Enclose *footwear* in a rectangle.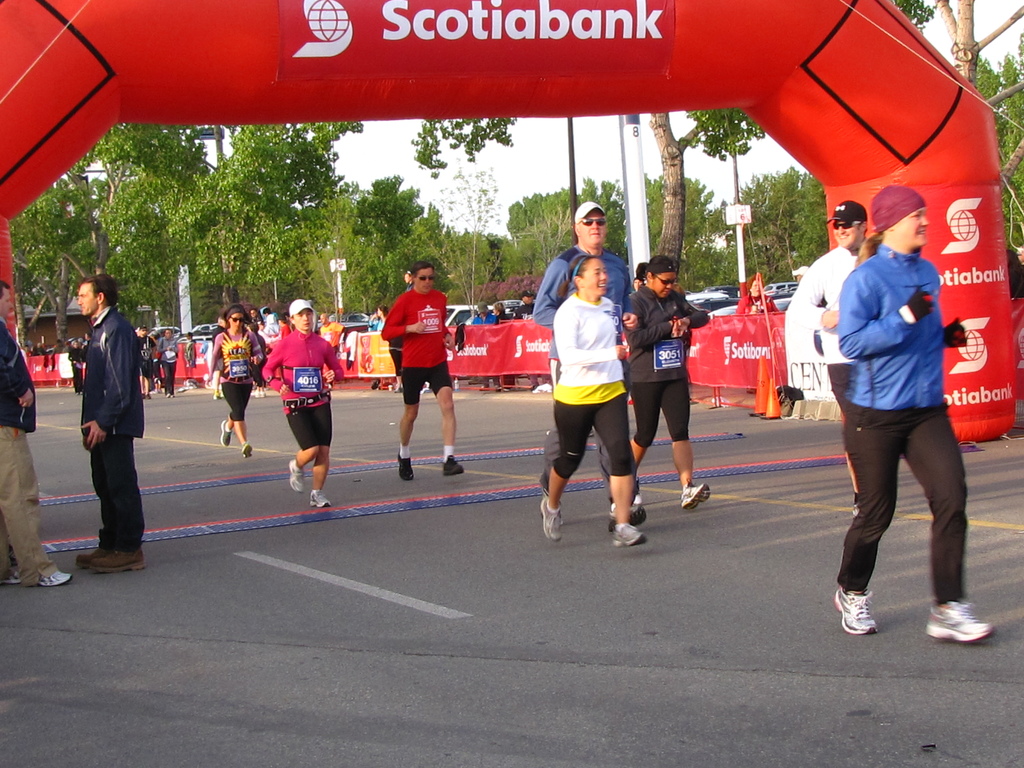
x1=538, y1=468, x2=548, y2=492.
